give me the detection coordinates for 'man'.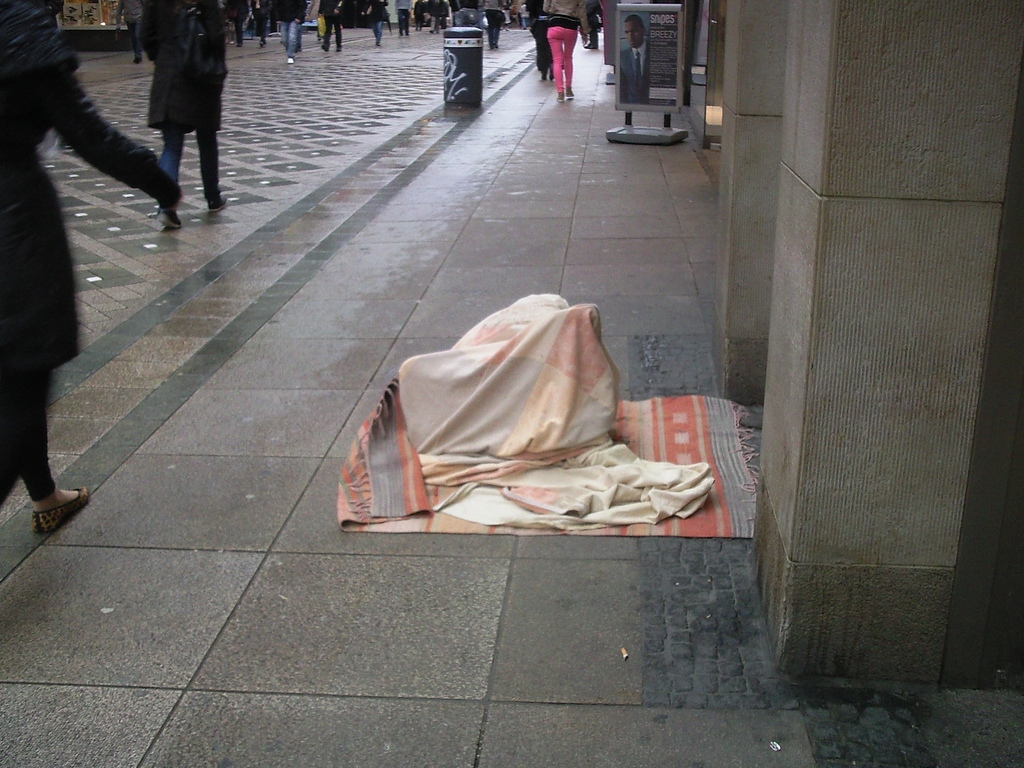
(x1=264, y1=0, x2=316, y2=62).
